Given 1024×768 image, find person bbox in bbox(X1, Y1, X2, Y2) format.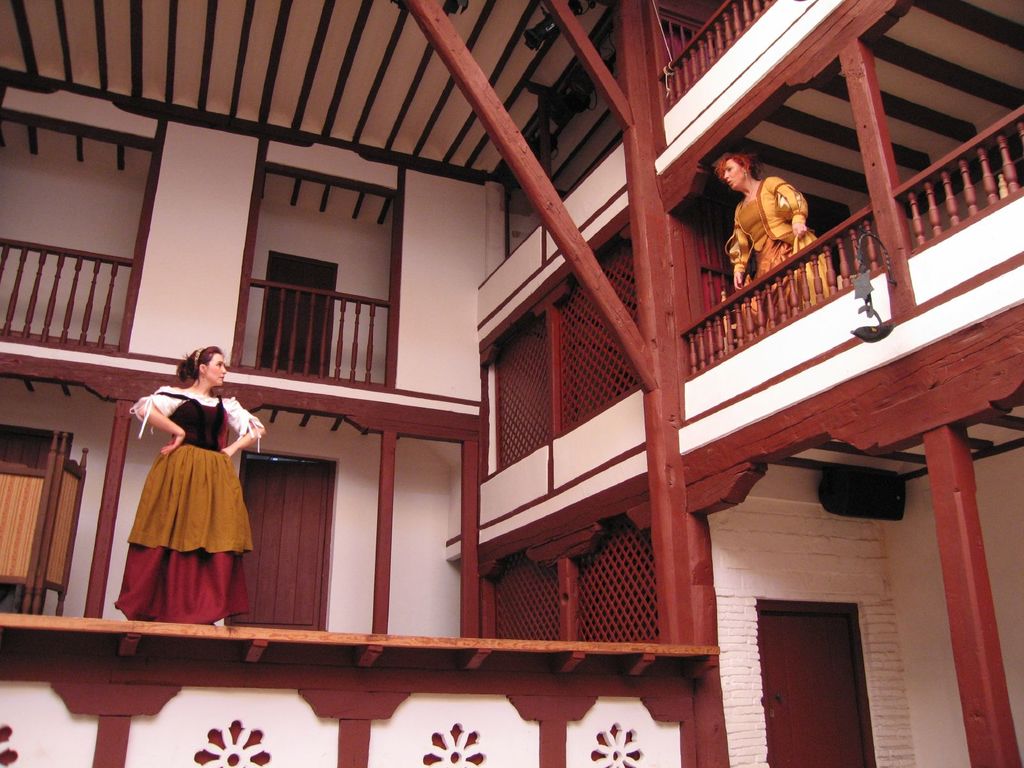
bbox(716, 150, 835, 328).
